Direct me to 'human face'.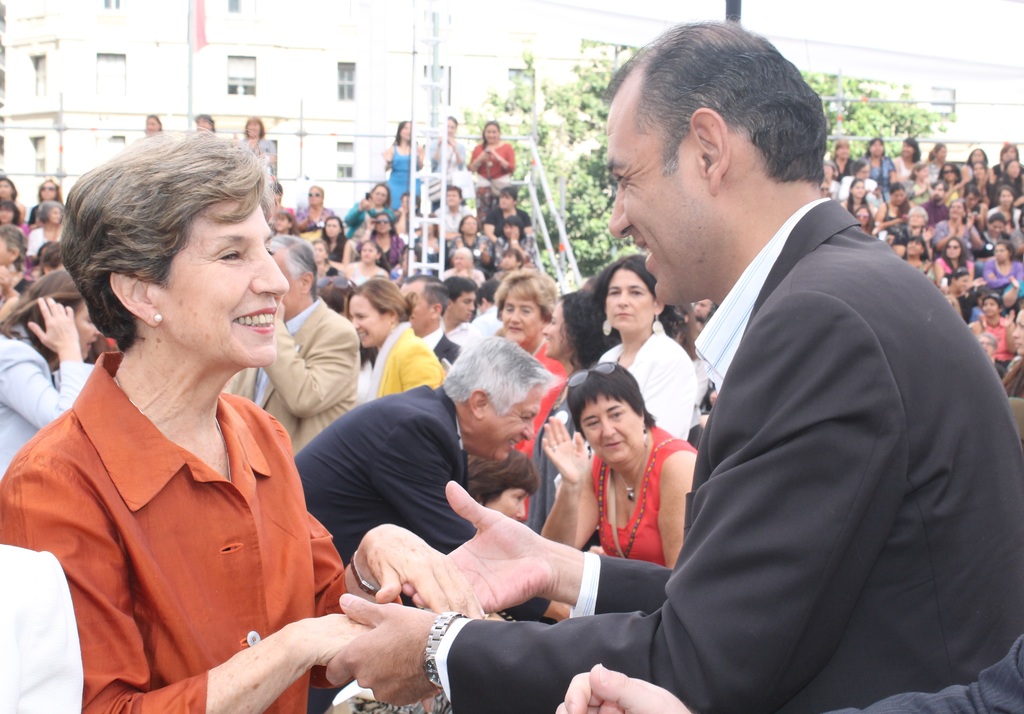
Direction: locate(579, 388, 643, 464).
